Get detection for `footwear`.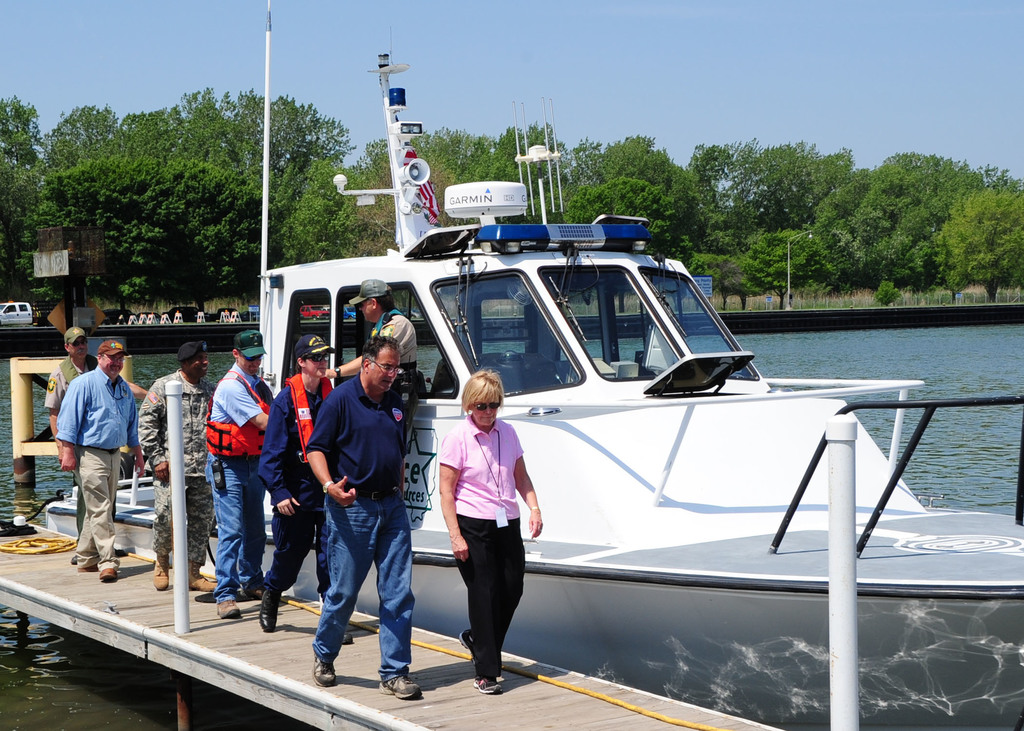
Detection: pyautogui.locateOnScreen(99, 565, 119, 582).
